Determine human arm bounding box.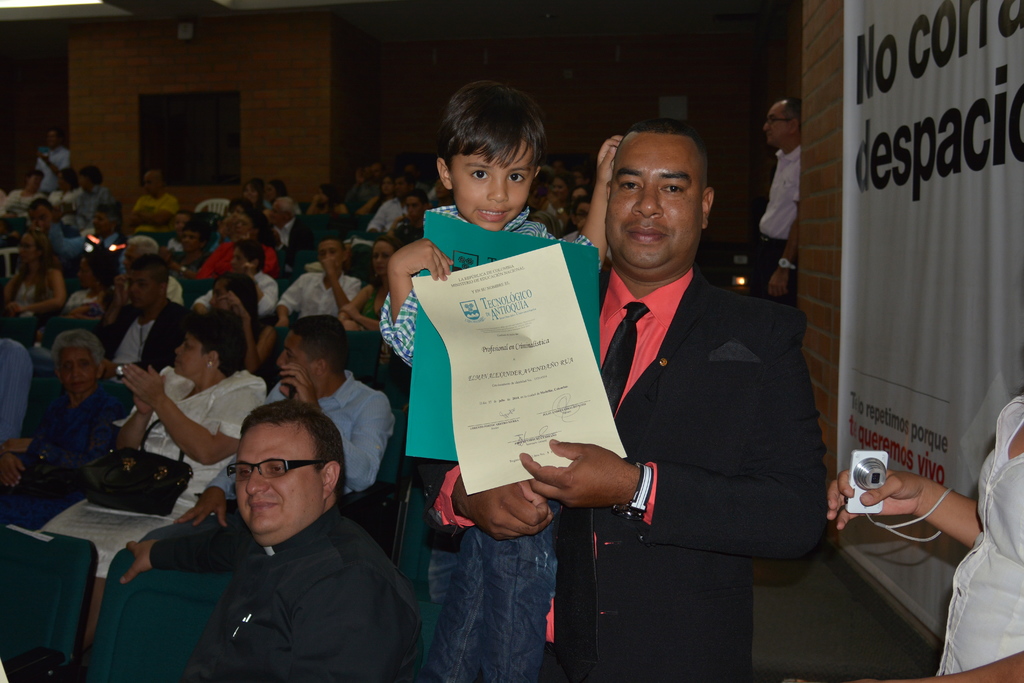
Determined: bbox(410, 459, 556, 539).
